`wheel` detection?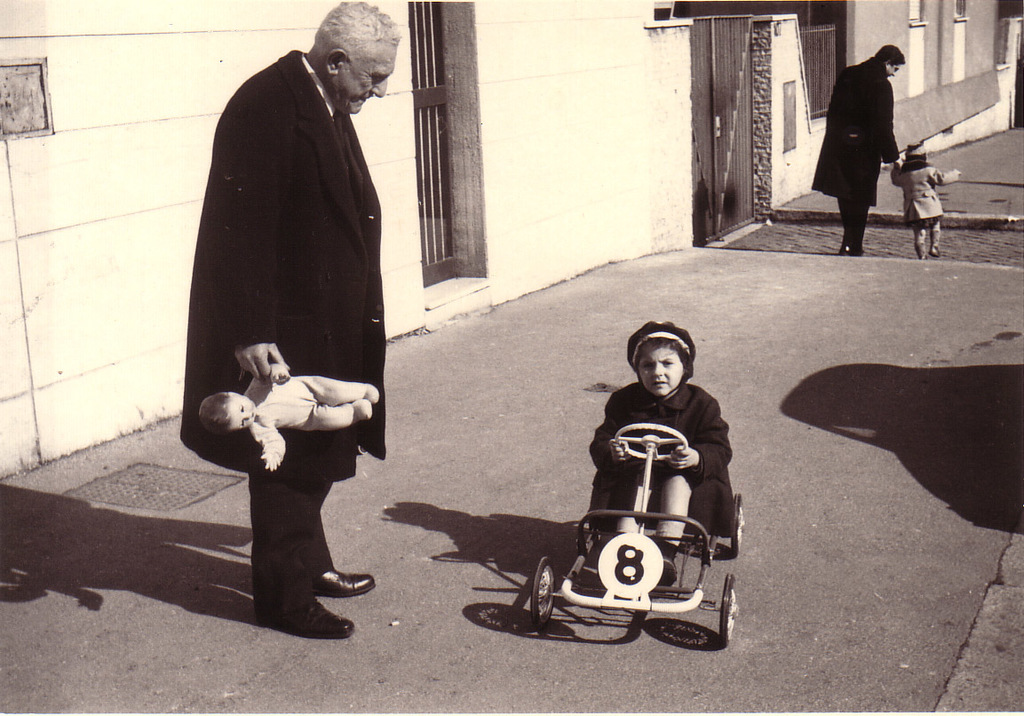
<bbox>721, 575, 737, 645</bbox>
